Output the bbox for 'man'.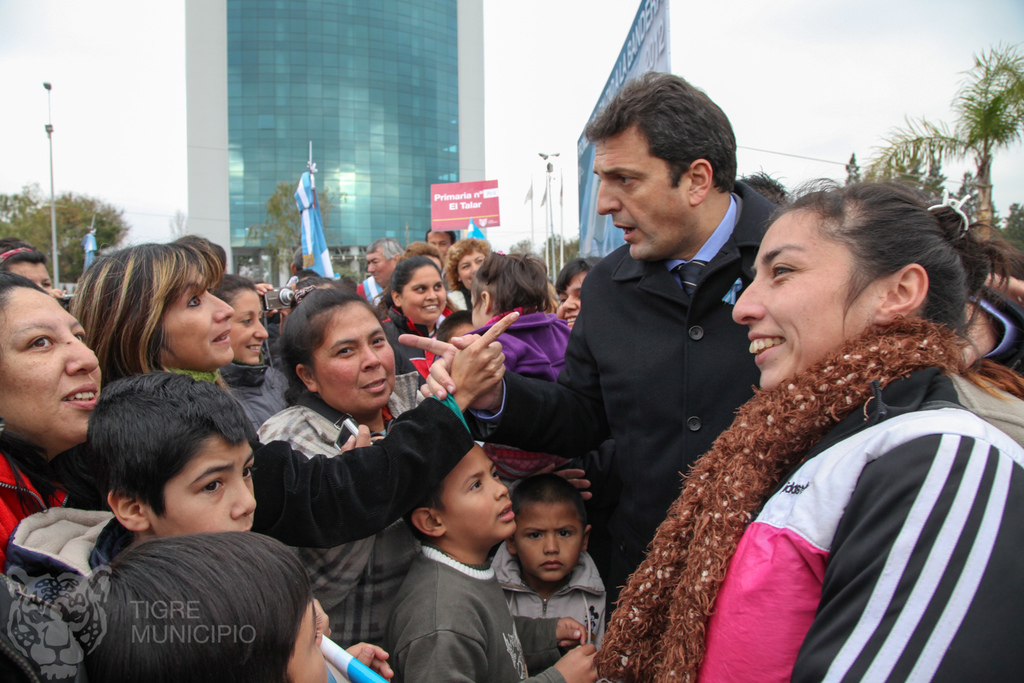
(396, 72, 1023, 614).
